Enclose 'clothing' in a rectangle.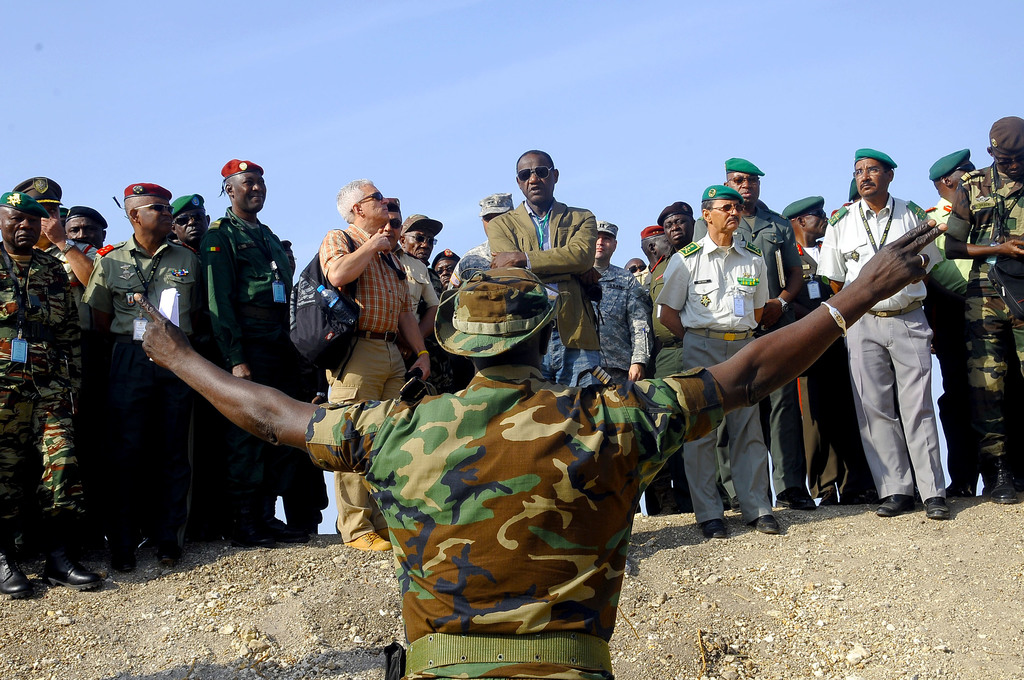
region(922, 200, 986, 279).
